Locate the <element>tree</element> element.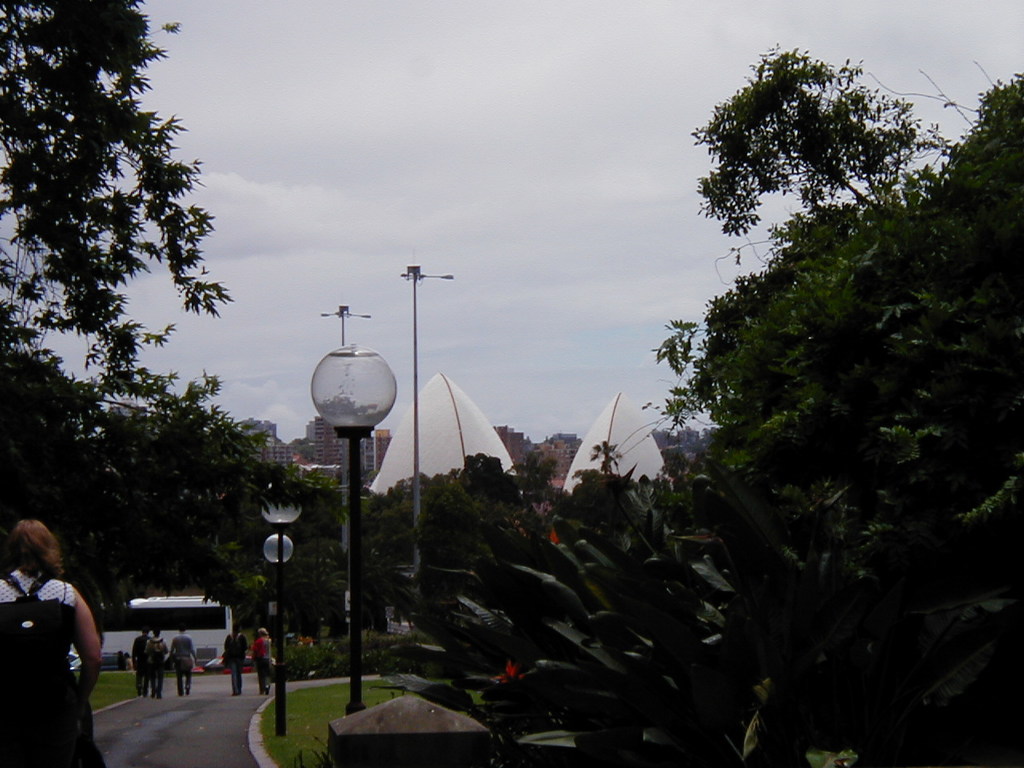
Element bbox: [298,462,379,642].
